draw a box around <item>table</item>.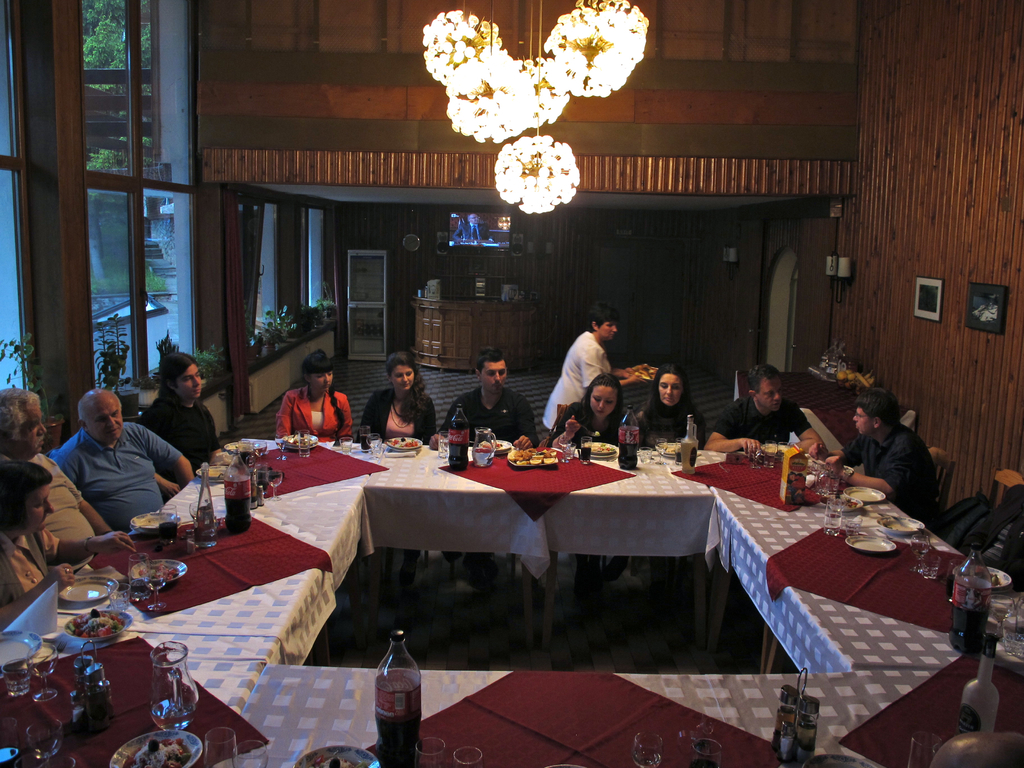
(left=20, top=472, right=372, bottom=742).
